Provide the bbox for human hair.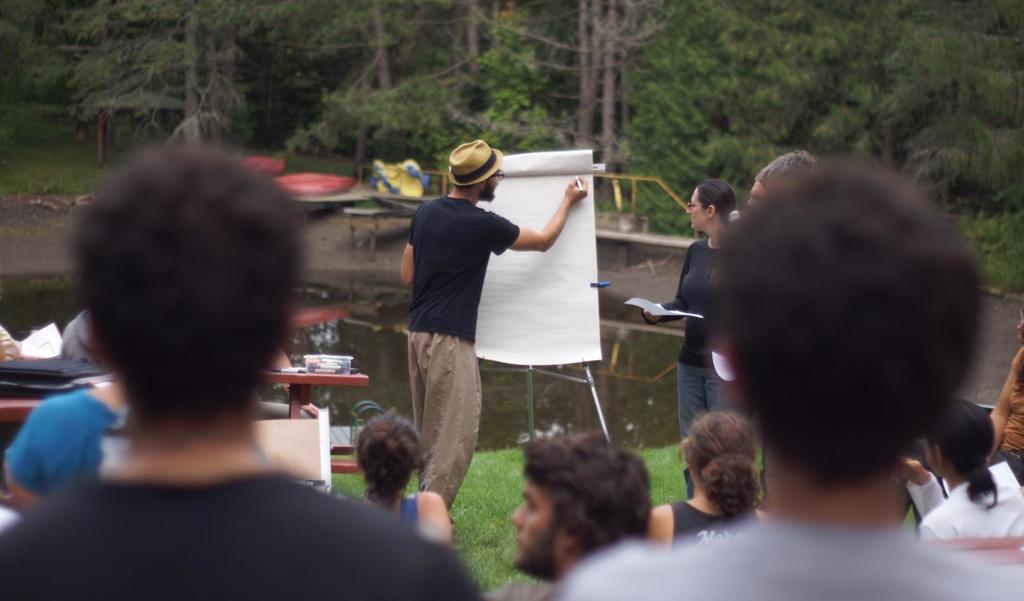
rect(682, 404, 762, 511).
